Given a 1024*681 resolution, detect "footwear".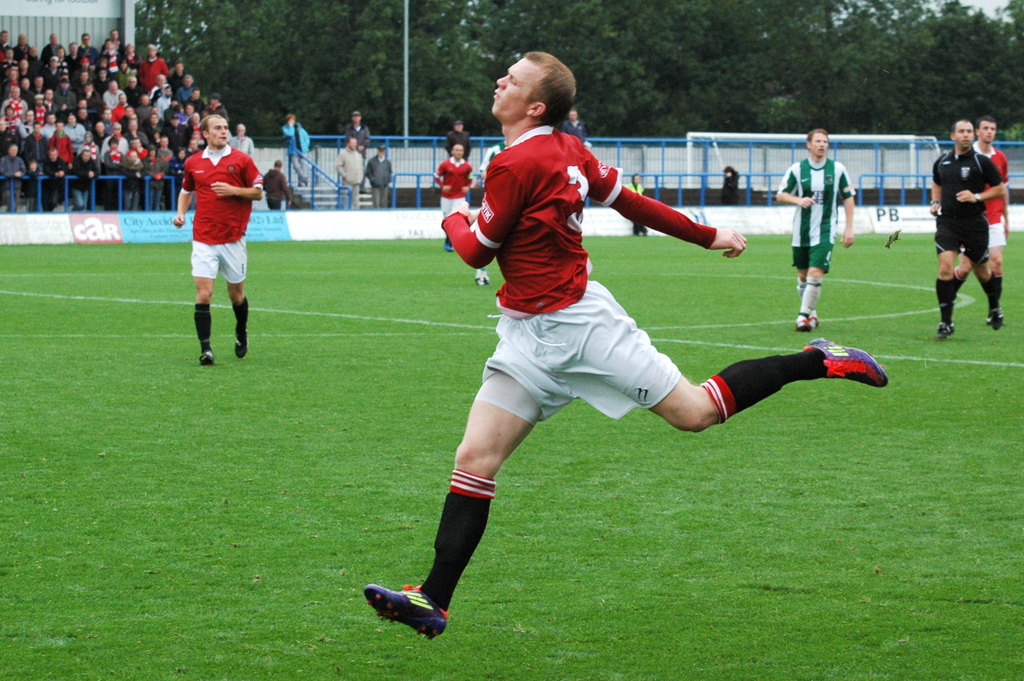
(x1=799, y1=331, x2=895, y2=391).
